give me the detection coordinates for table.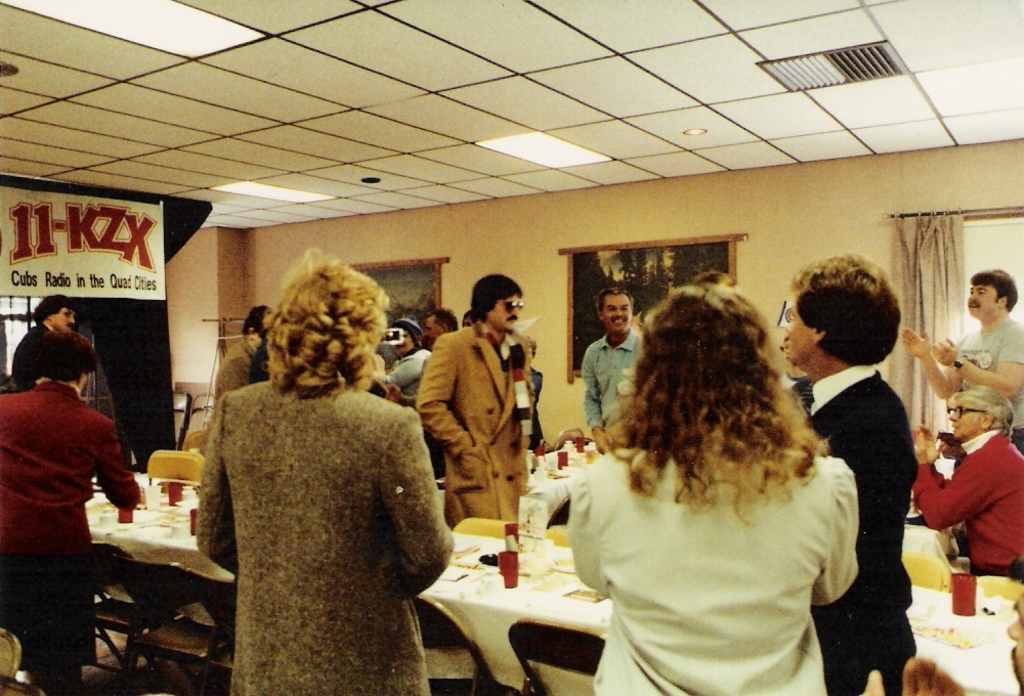
rect(87, 458, 1023, 695).
